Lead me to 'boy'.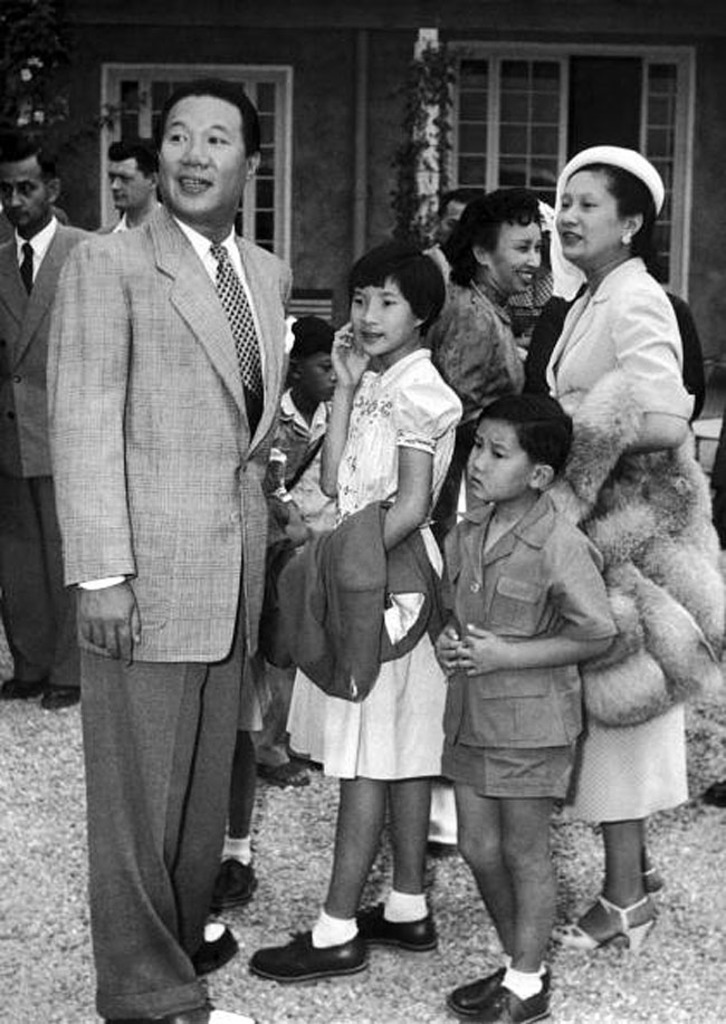
Lead to select_region(426, 387, 627, 1023).
